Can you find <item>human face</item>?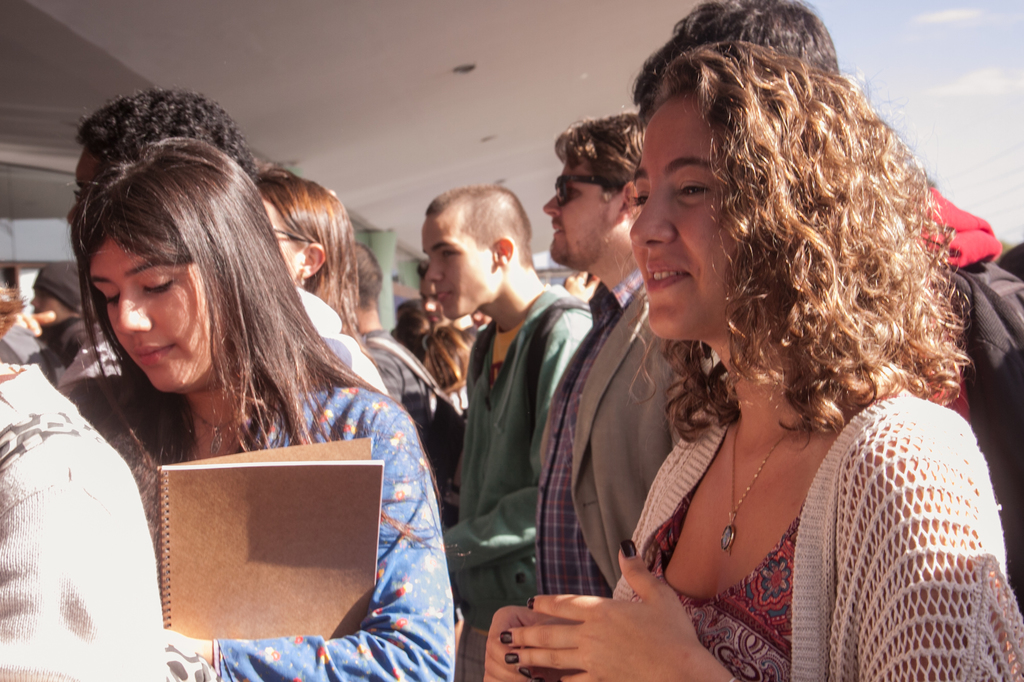
Yes, bounding box: (84, 236, 202, 391).
